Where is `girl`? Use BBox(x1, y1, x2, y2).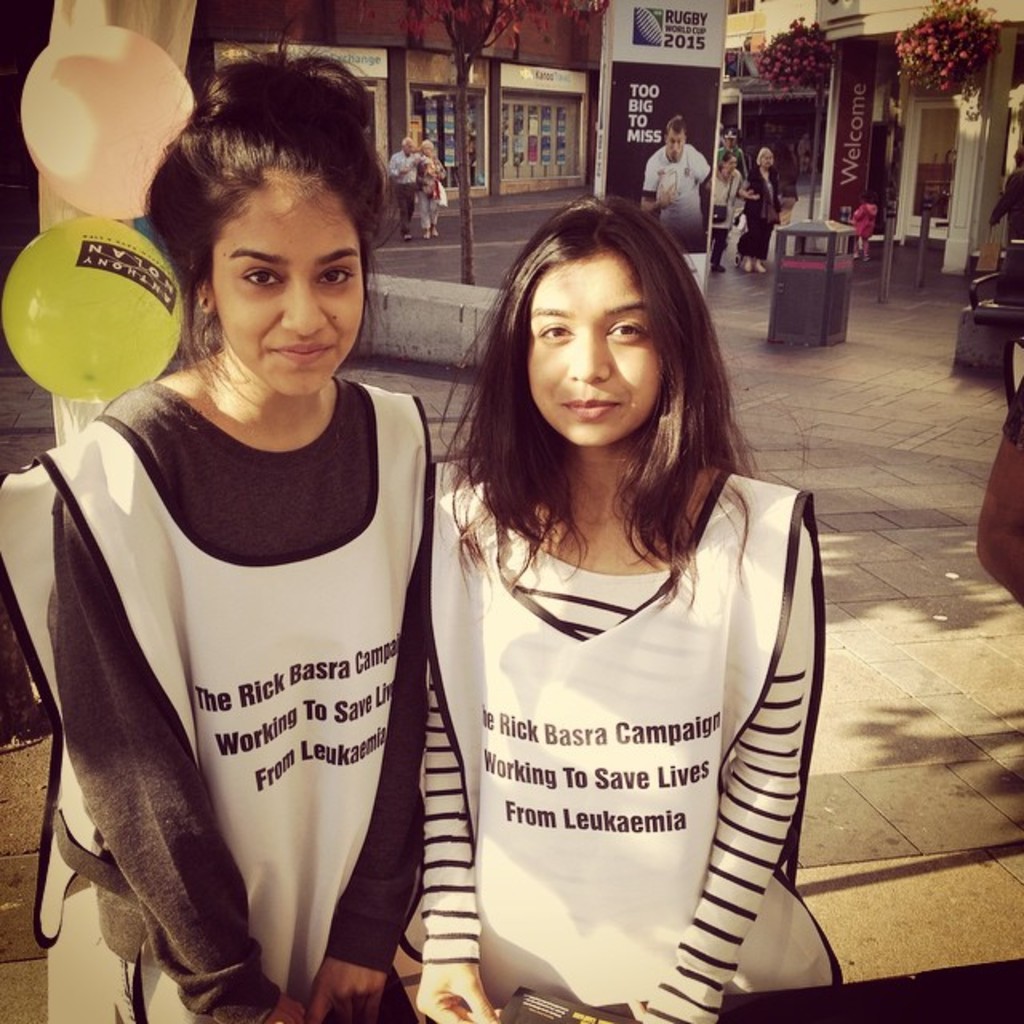
BBox(45, 45, 438, 1022).
